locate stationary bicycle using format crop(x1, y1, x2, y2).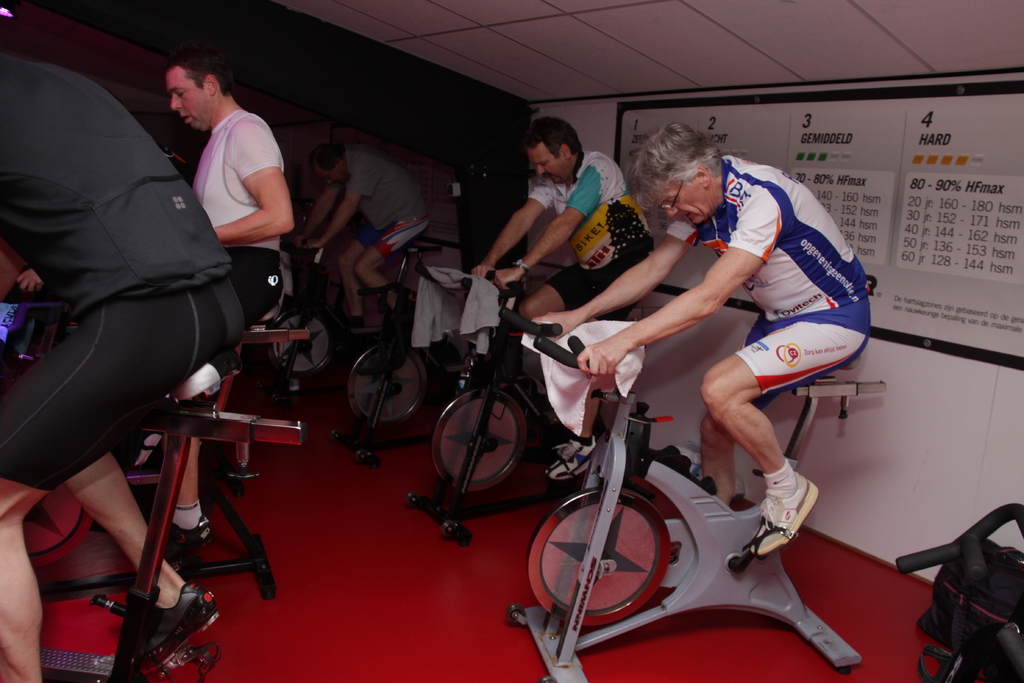
crop(334, 242, 518, 473).
